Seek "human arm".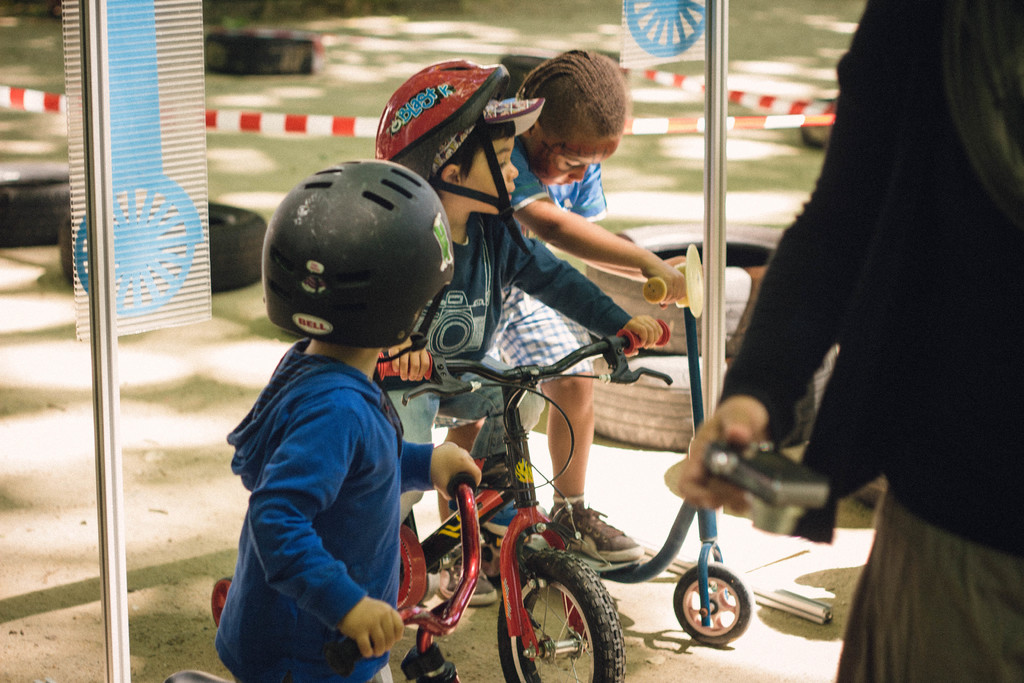
[503,210,677,364].
